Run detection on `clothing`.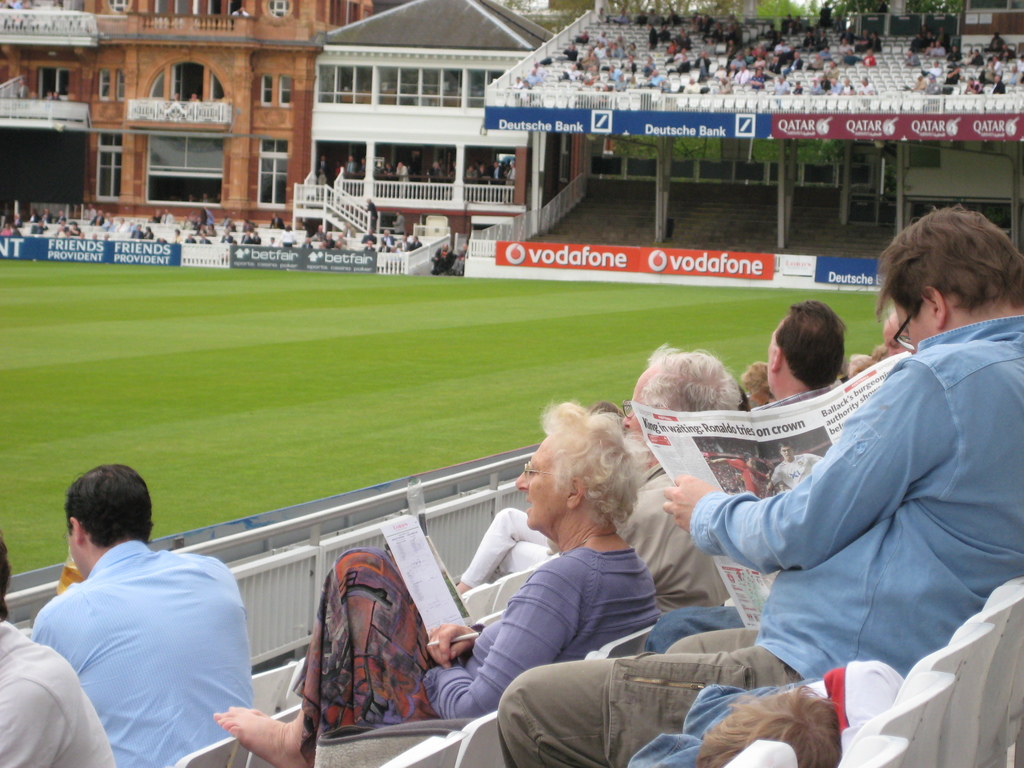
Result: (28,540,254,767).
